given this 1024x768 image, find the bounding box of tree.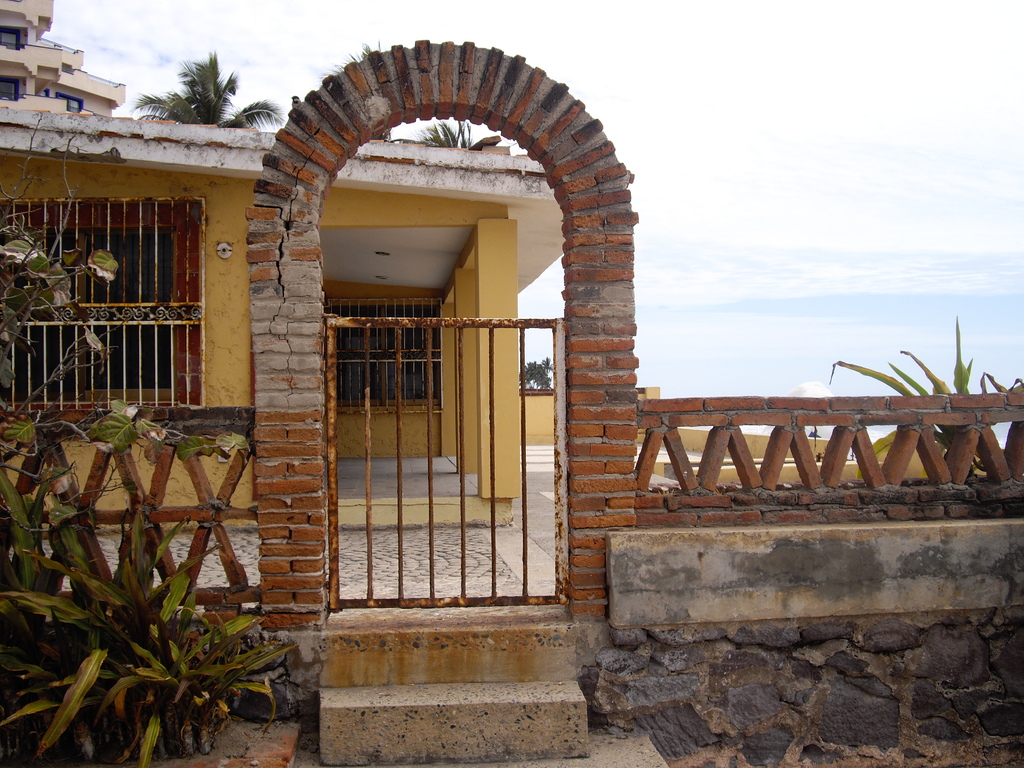
bbox=(148, 44, 238, 127).
